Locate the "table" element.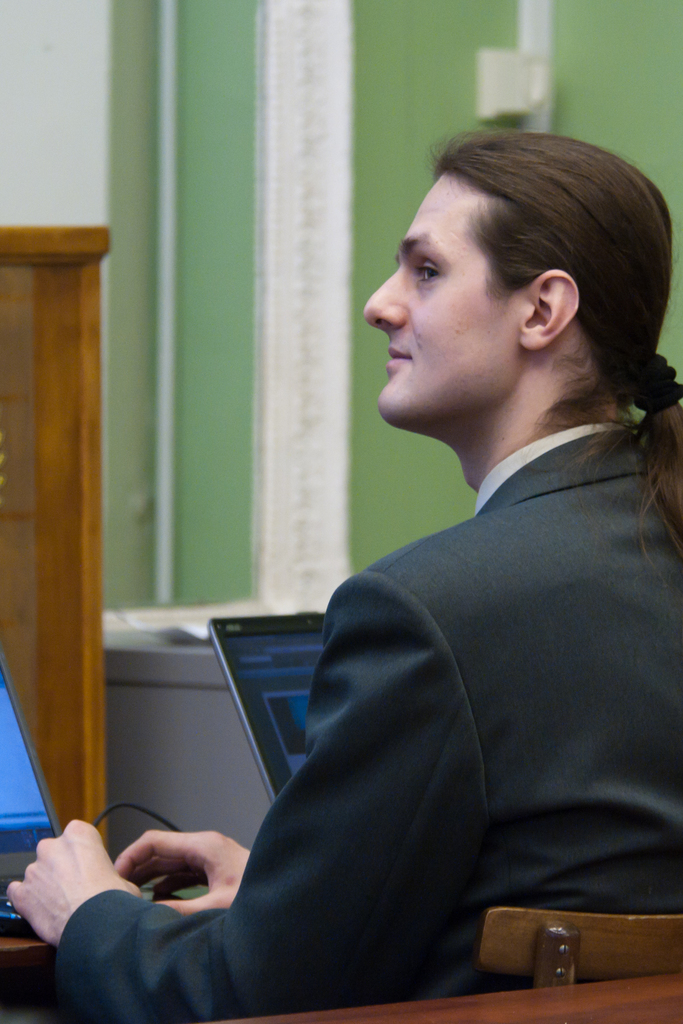
Element bbox: box(192, 966, 682, 1023).
